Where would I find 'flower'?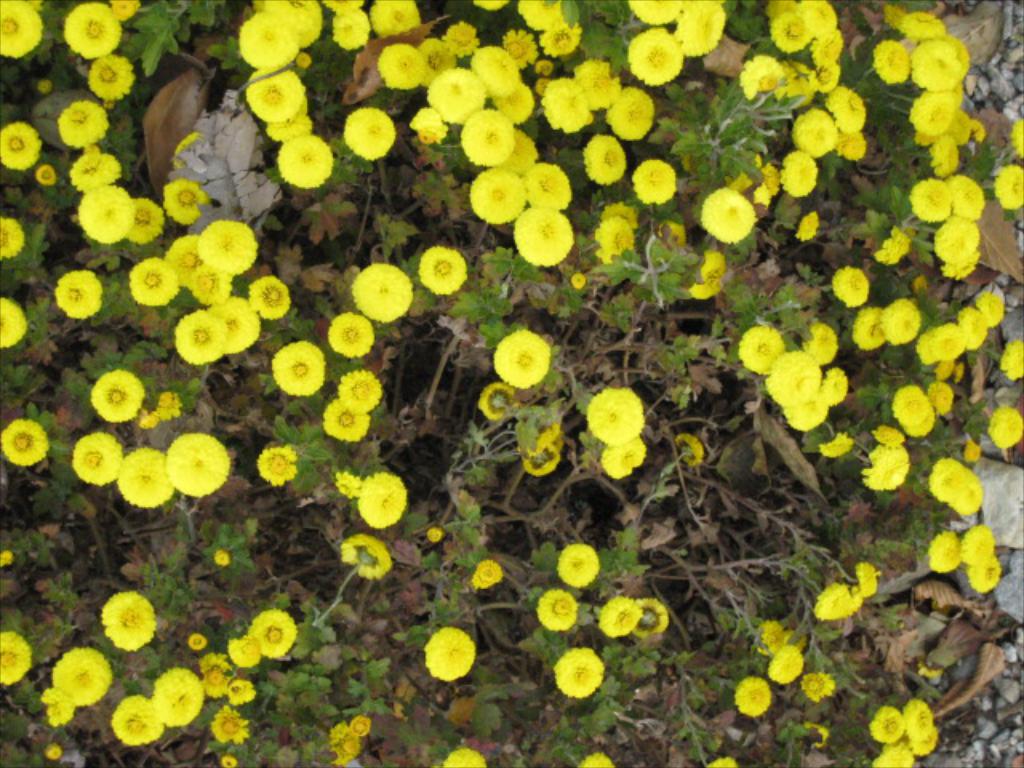
At [0, 0, 43, 69].
